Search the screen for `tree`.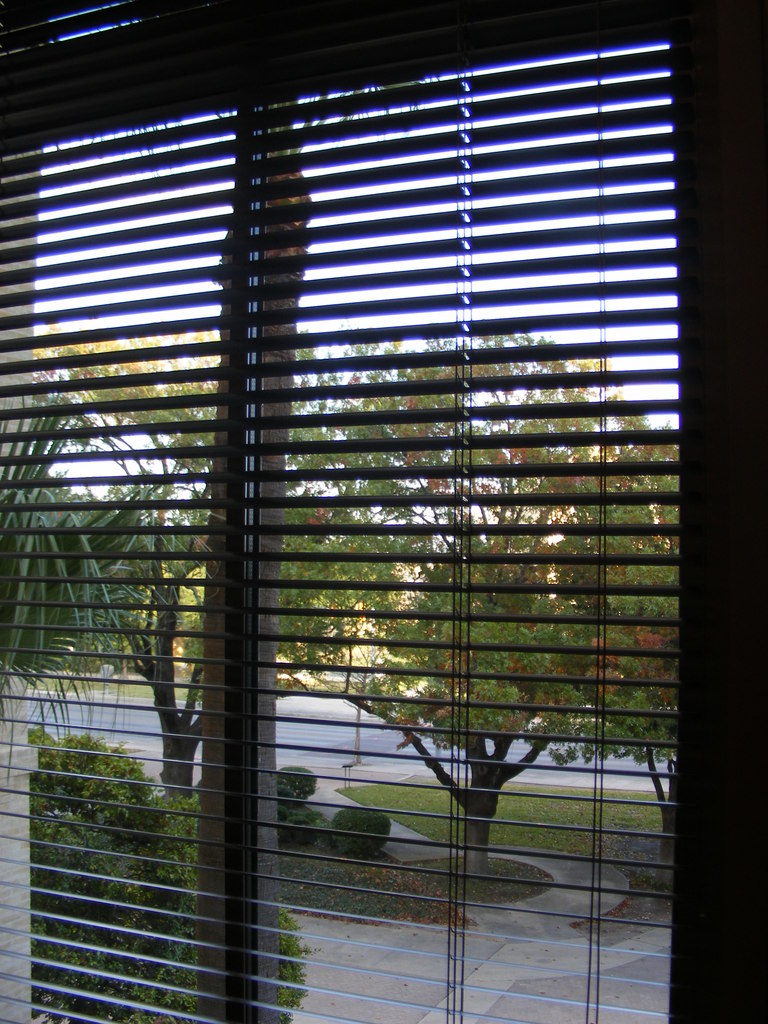
Found at l=21, t=316, r=350, b=810.
